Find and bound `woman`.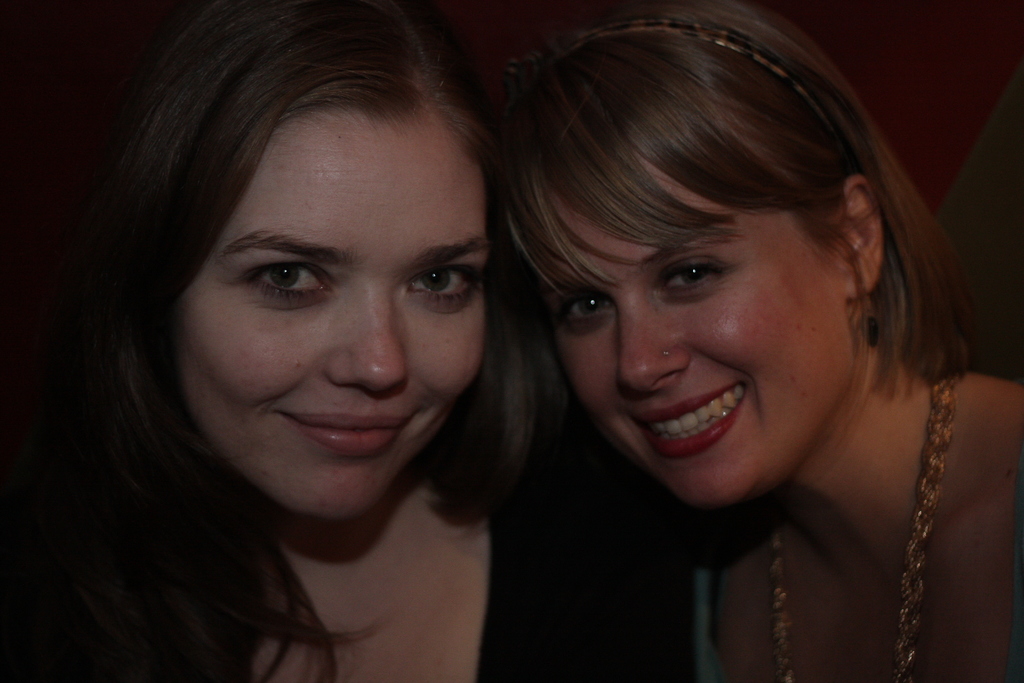
Bound: [left=484, top=0, right=1023, bottom=682].
